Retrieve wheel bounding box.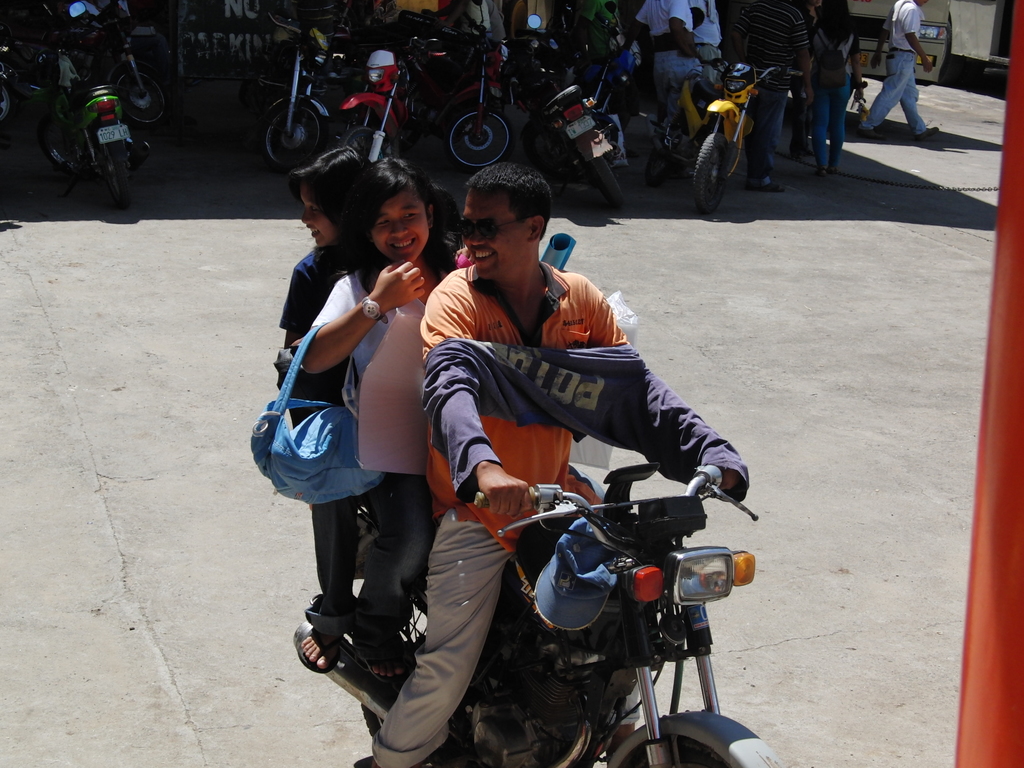
Bounding box: {"left": 264, "top": 102, "right": 325, "bottom": 175}.
